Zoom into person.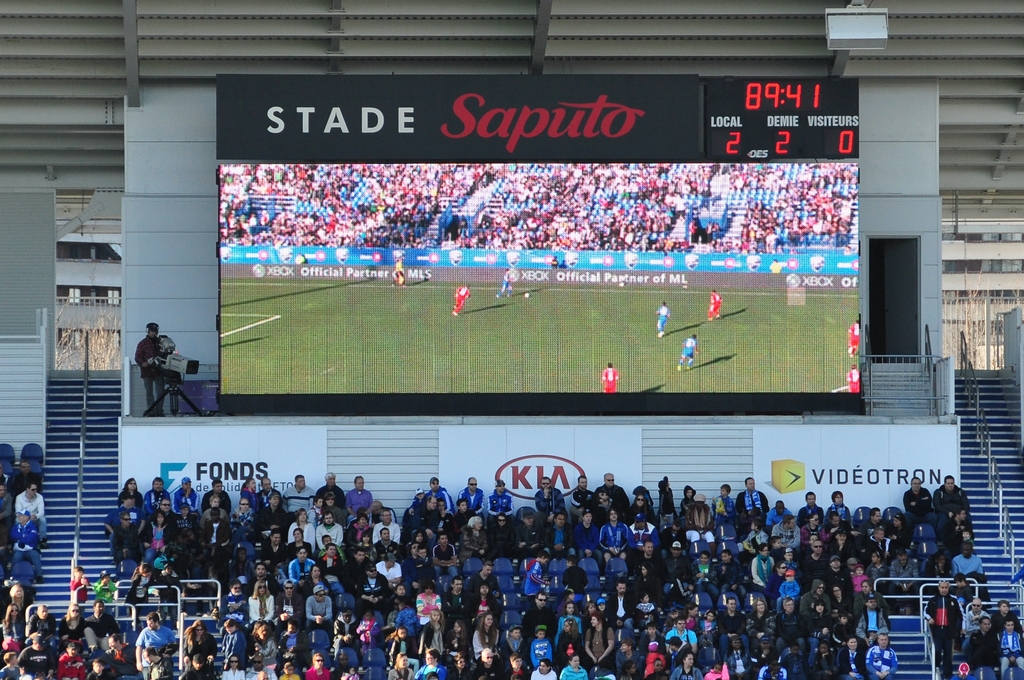
Zoom target: {"x1": 120, "y1": 320, "x2": 177, "y2": 434}.
